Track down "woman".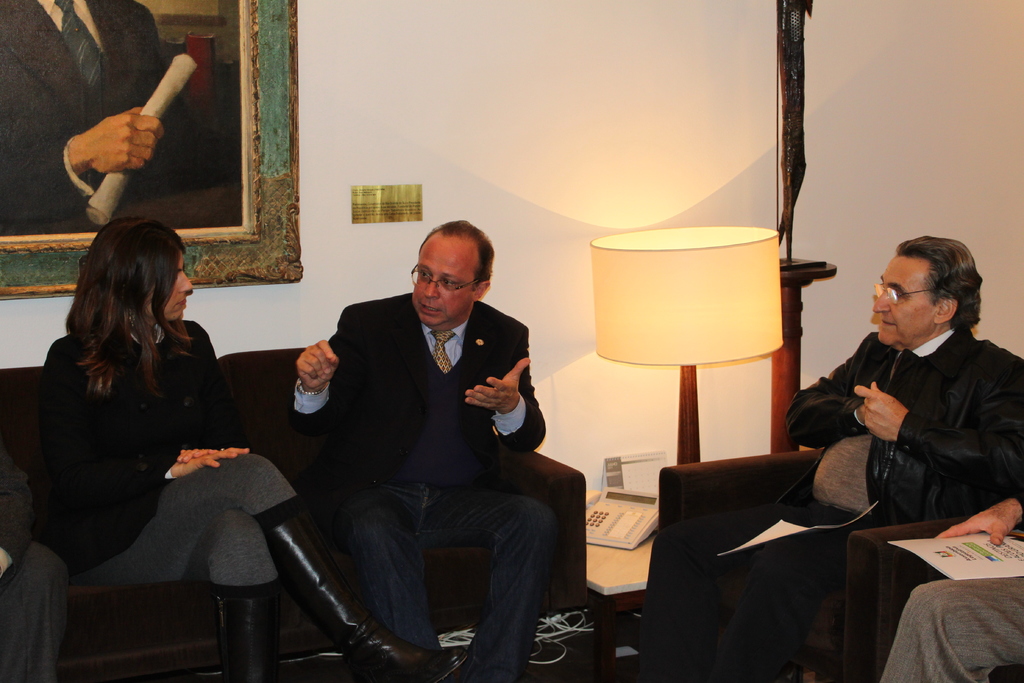
Tracked to <box>31,214,467,682</box>.
